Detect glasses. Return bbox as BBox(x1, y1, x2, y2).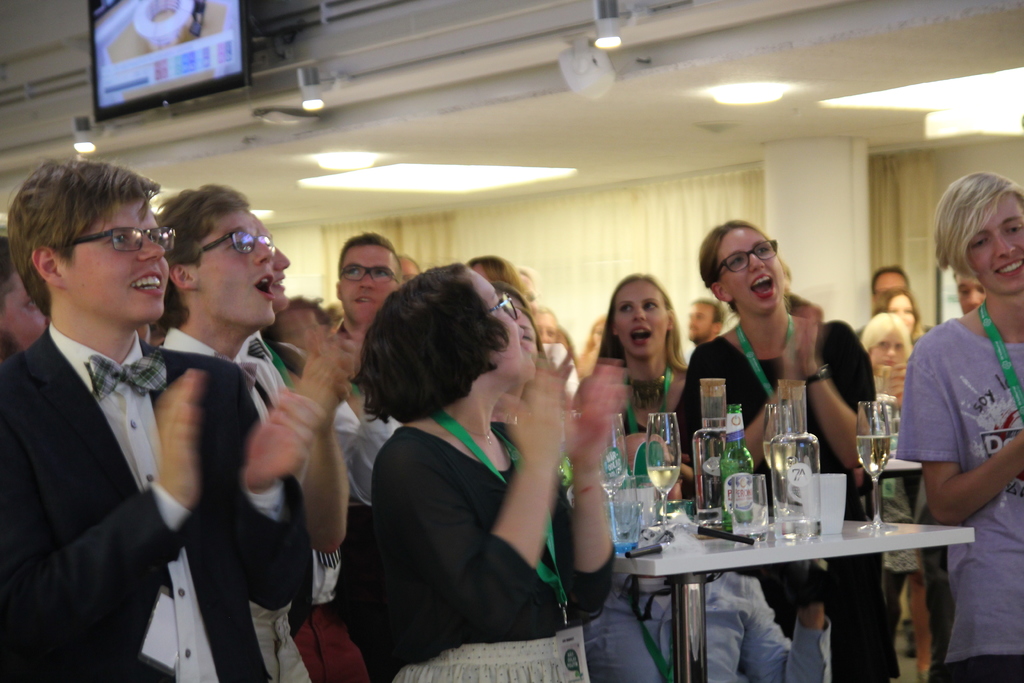
BBox(336, 263, 399, 284).
